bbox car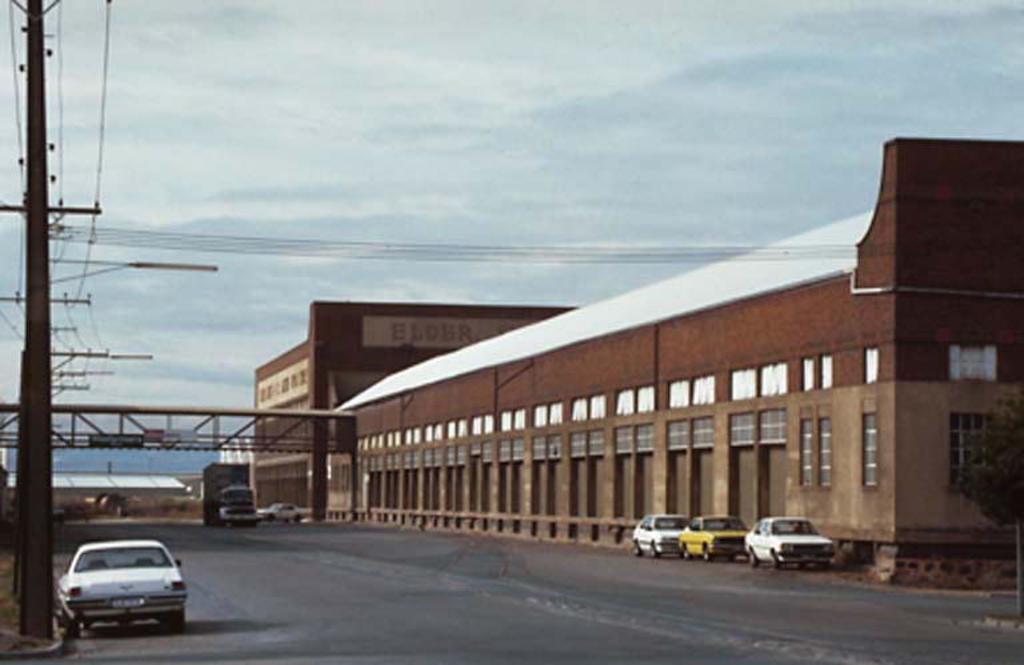
<region>45, 541, 187, 642</region>
